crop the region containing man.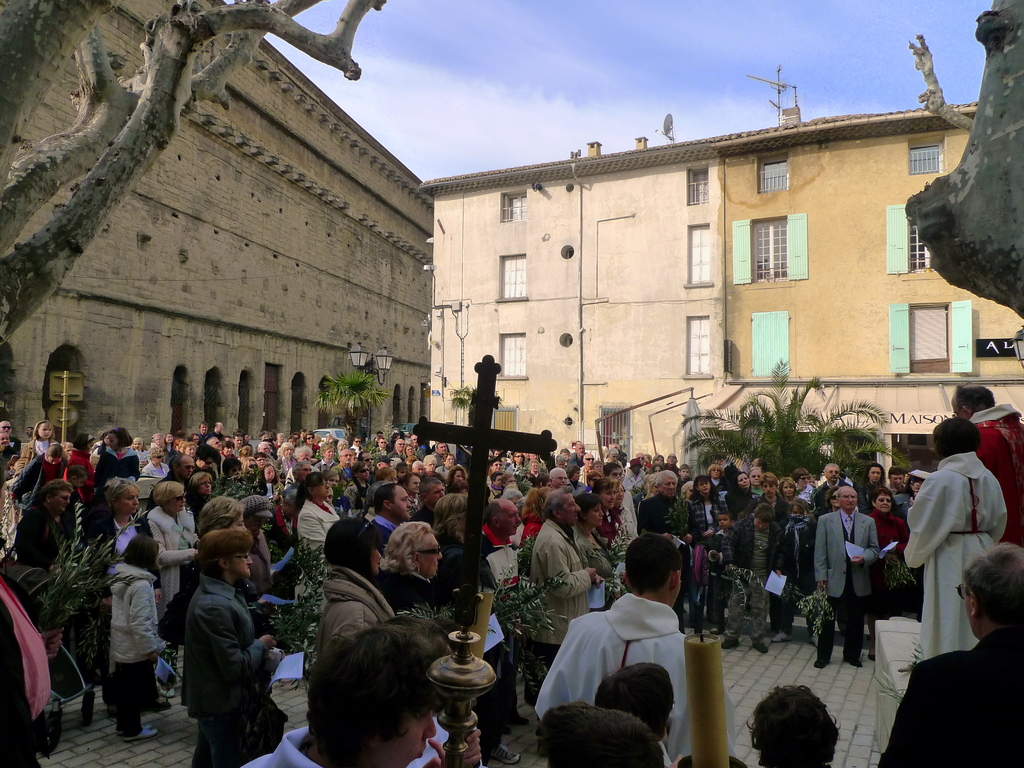
Crop region: (left=435, top=442, right=451, bottom=455).
